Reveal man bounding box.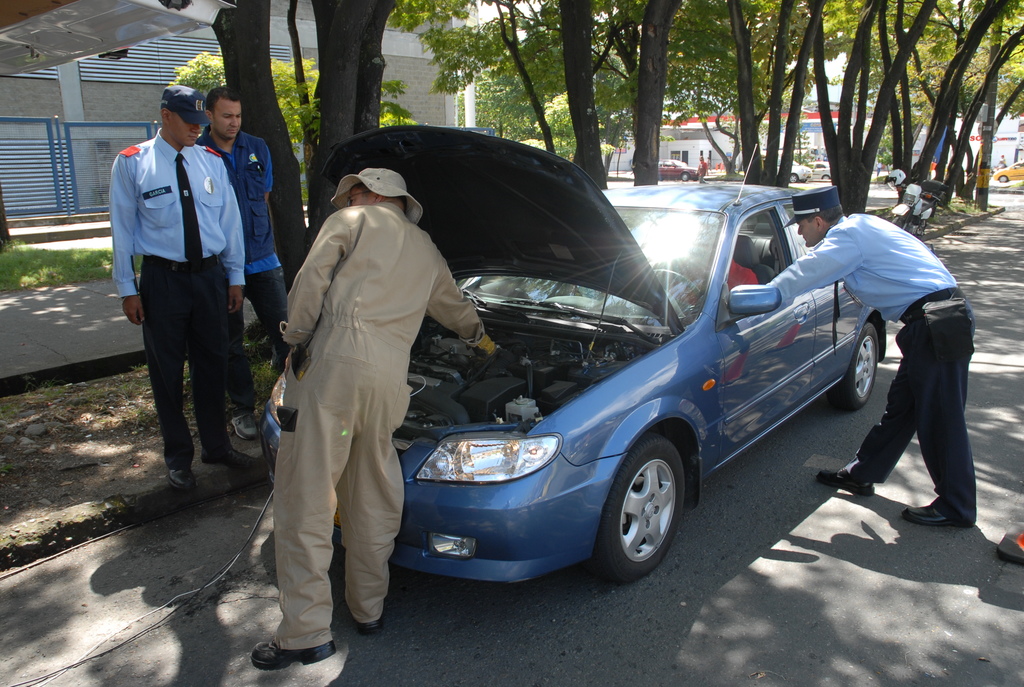
Revealed: bbox=(248, 164, 525, 675).
